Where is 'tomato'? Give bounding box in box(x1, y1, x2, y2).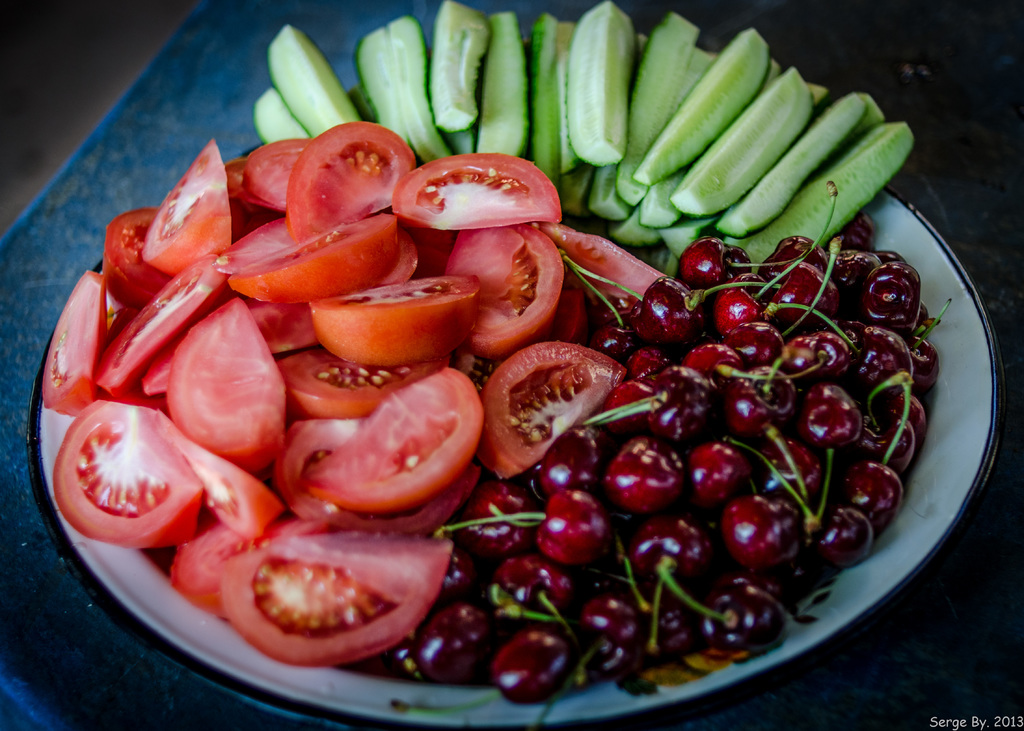
box(305, 278, 476, 362).
